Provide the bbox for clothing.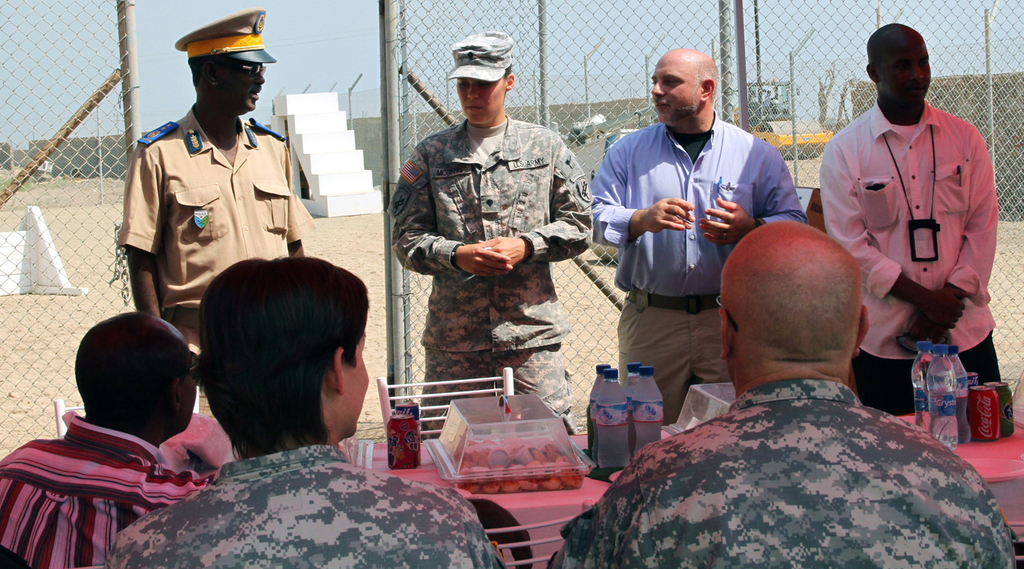
crop(6, 426, 209, 564).
